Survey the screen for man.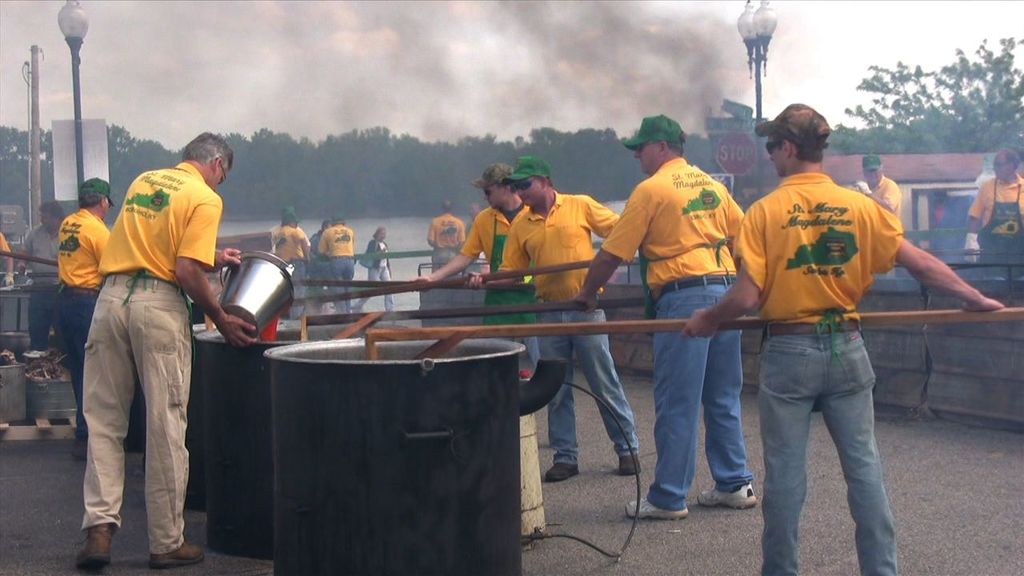
Survey found: locate(274, 207, 312, 275).
